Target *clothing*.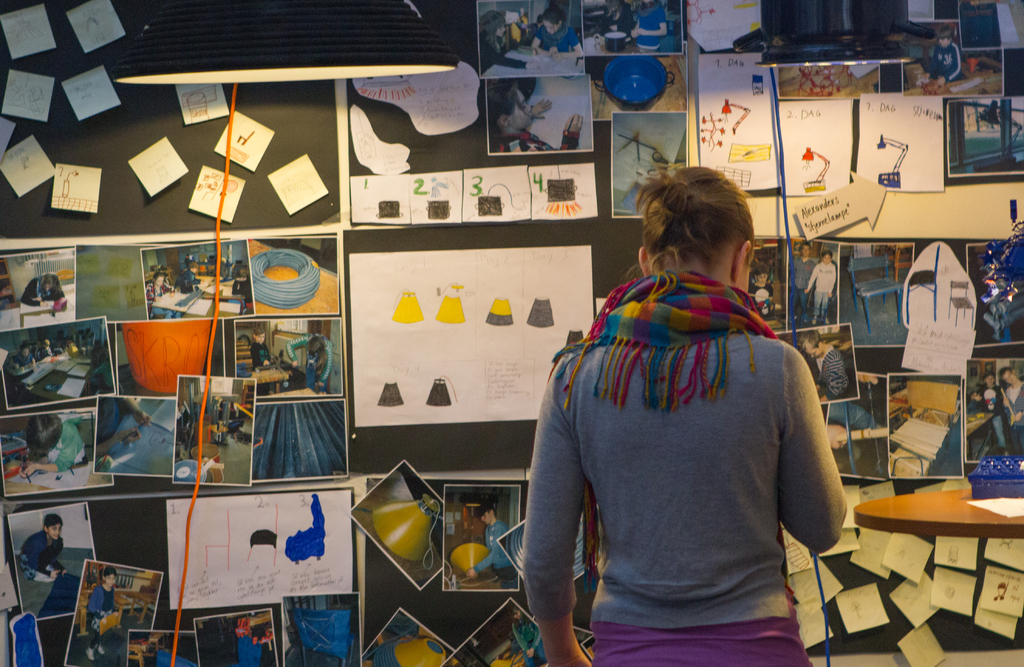
Target region: 536/229/851/657.
